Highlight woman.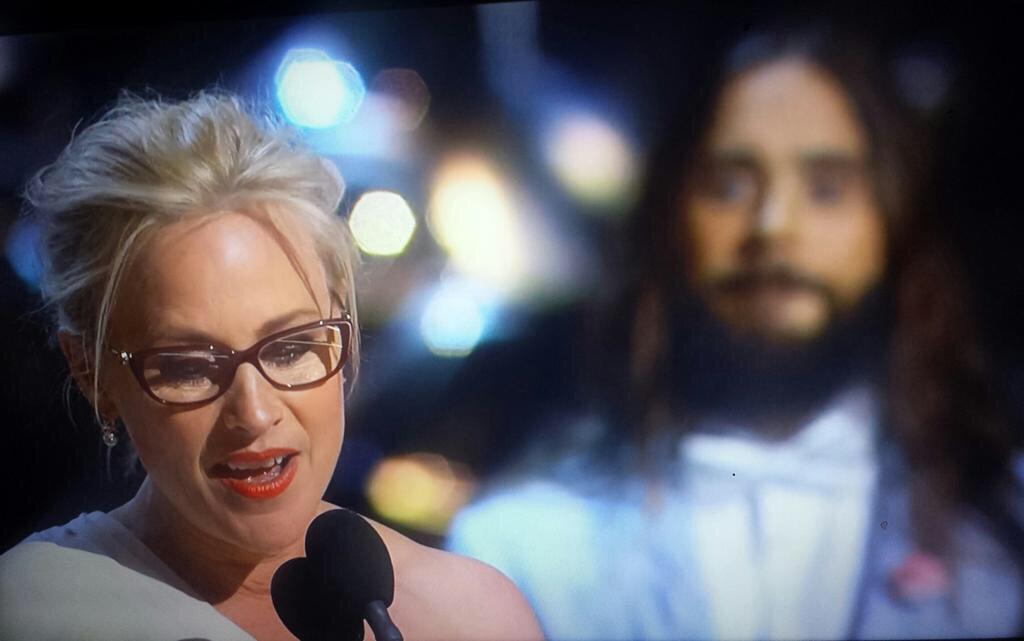
Highlighted region: [x1=0, y1=81, x2=463, y2=640].
